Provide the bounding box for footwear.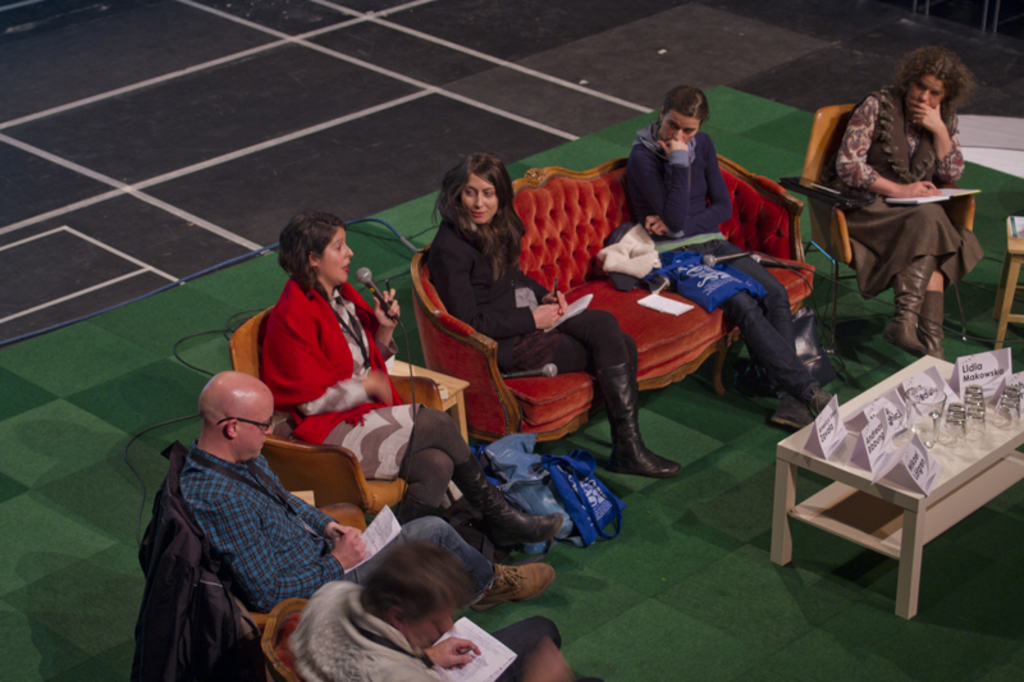
locate(881, 255, 922, 356).
